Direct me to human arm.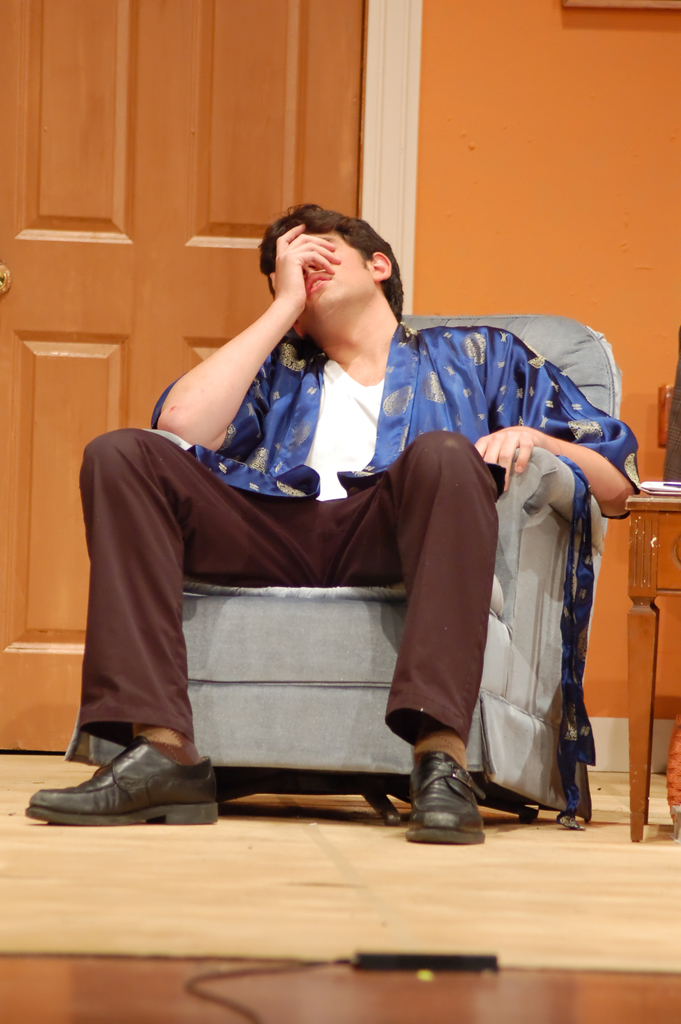
Direction: select_region(470, 349, 636, 499).
